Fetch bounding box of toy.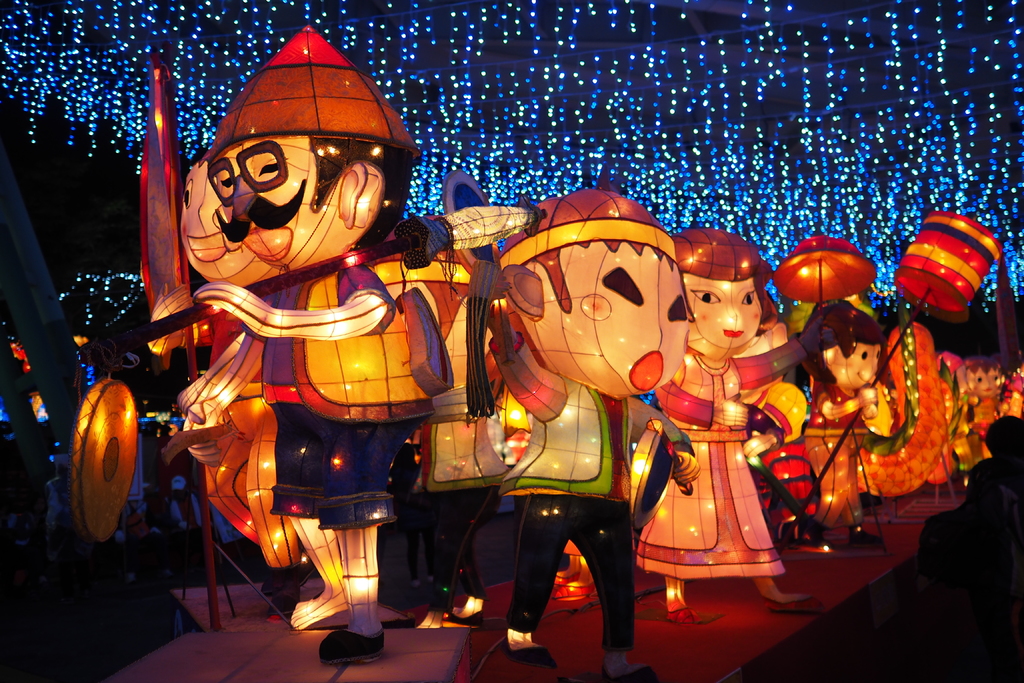
Bbox: locate(451, 174, 721, 682).
